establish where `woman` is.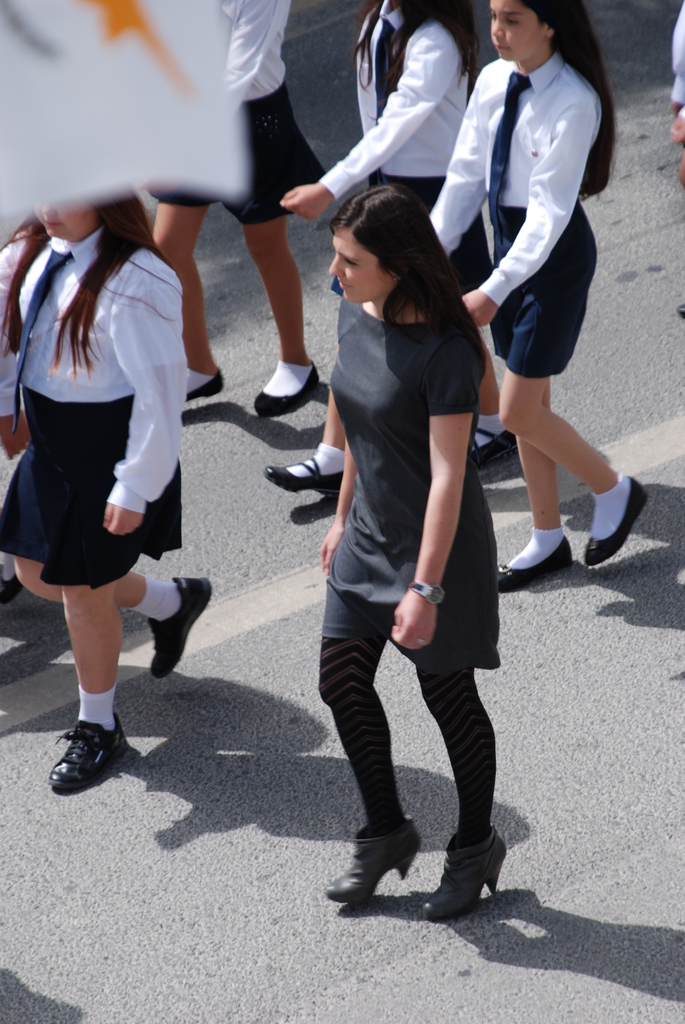
Established at locate(263, 0, 480, 499).
